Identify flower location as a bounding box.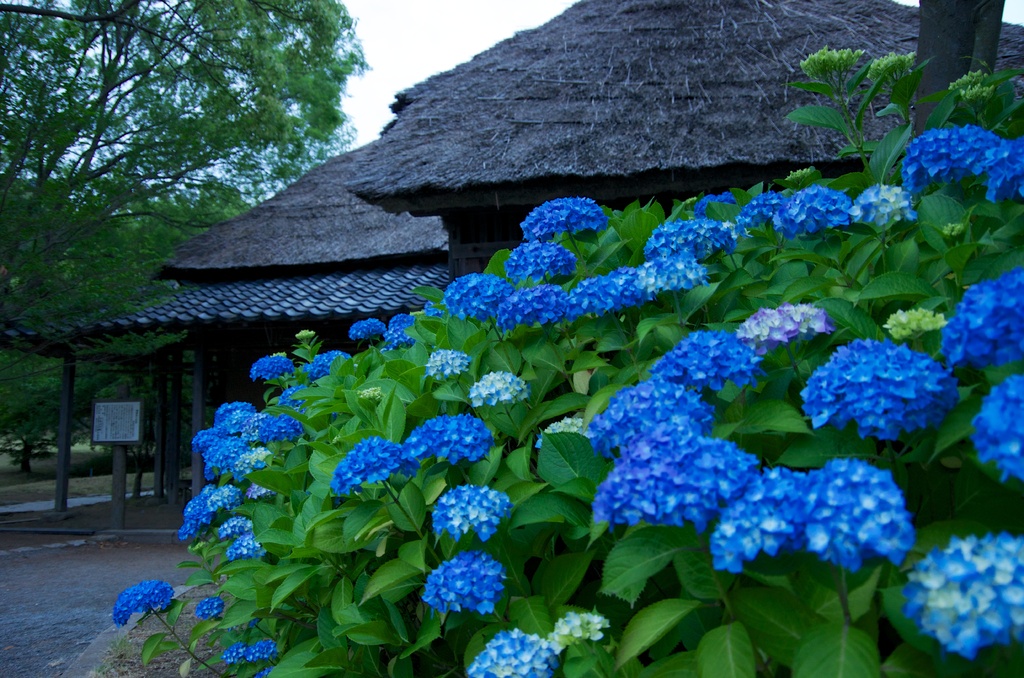
x1=908 y1=531 x2=1023 y2=654.
